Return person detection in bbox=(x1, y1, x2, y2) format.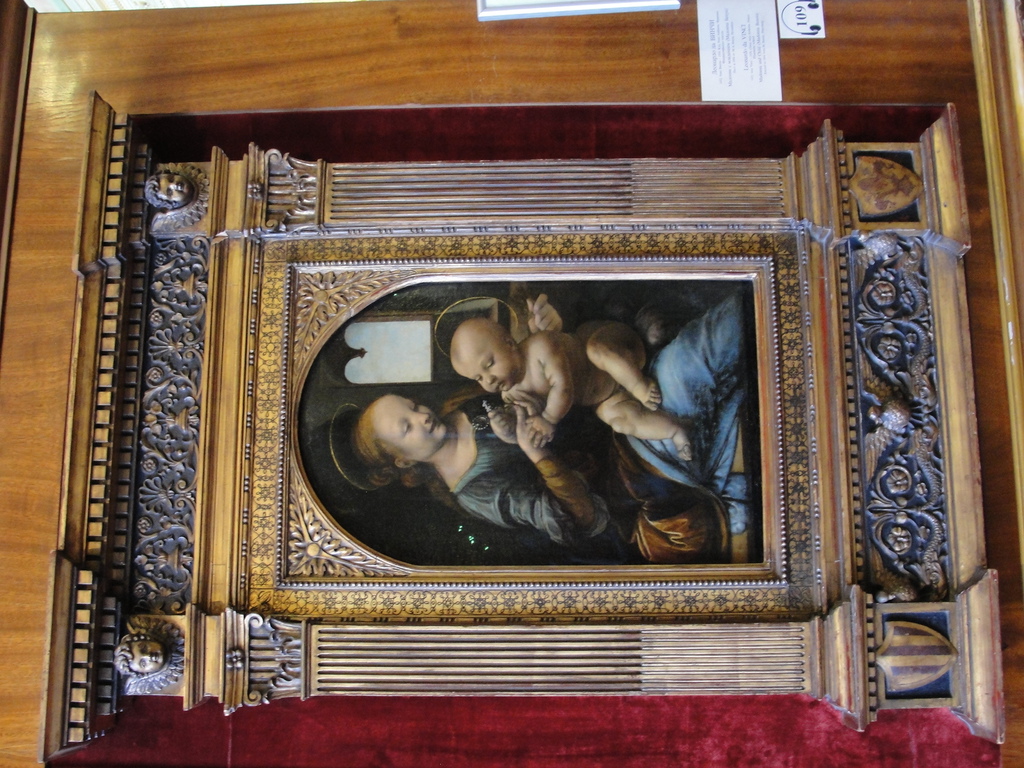
bbox=(351, 292, 754, 531).
